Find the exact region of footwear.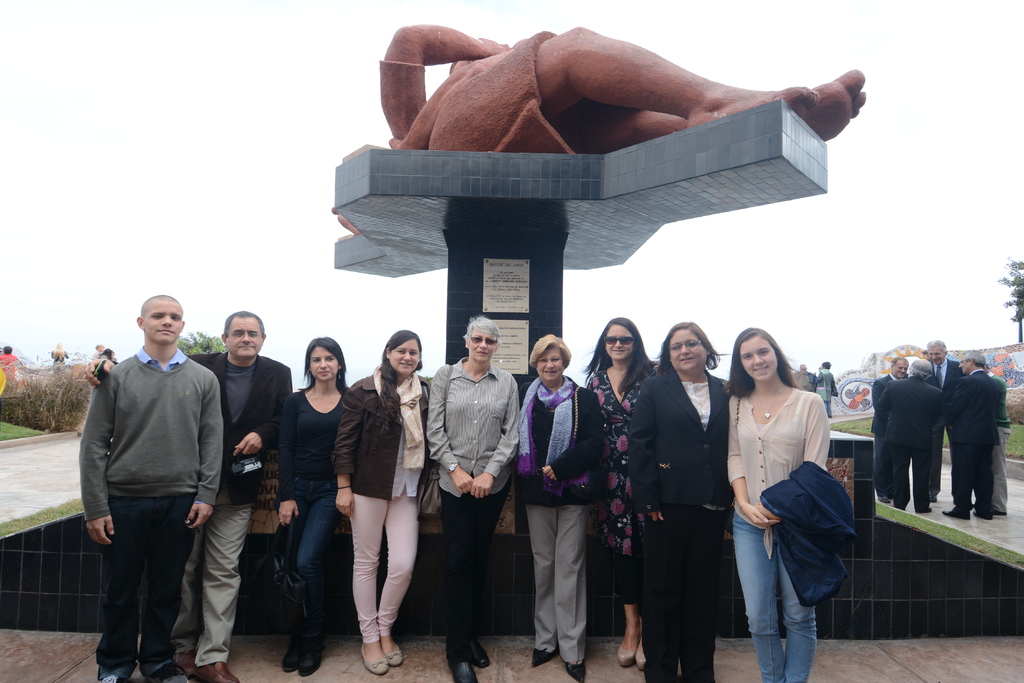
Exact region: x1=97, y1=675, x2=118, y2=682.
